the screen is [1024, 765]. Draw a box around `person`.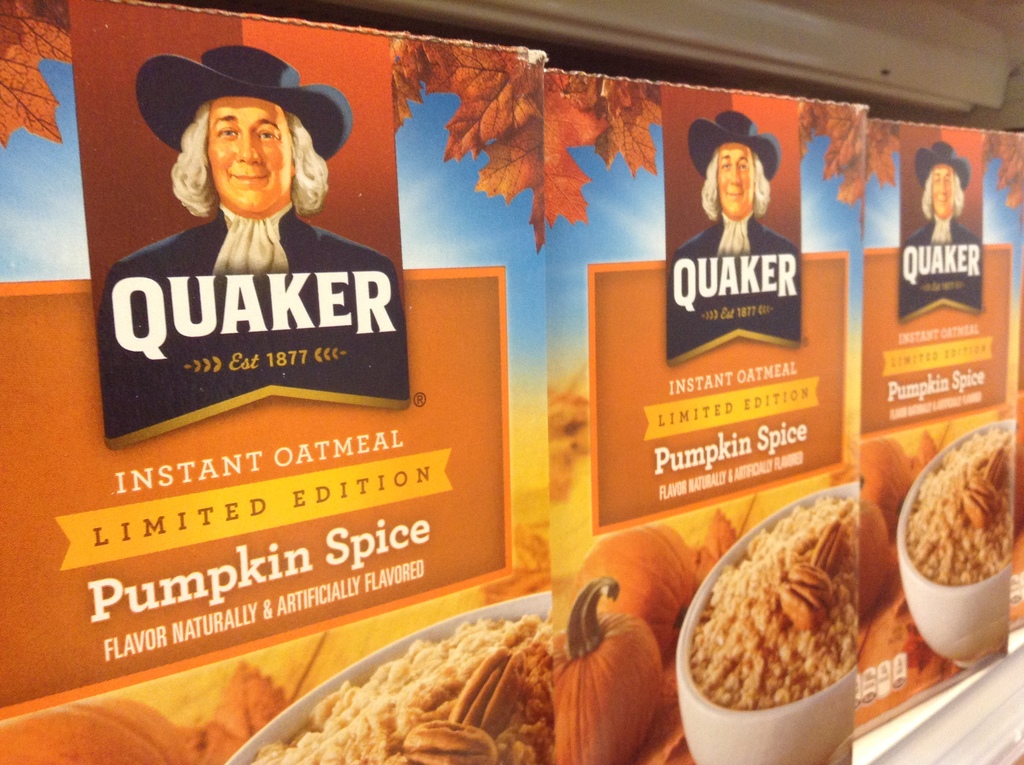
100,42,397,289.
